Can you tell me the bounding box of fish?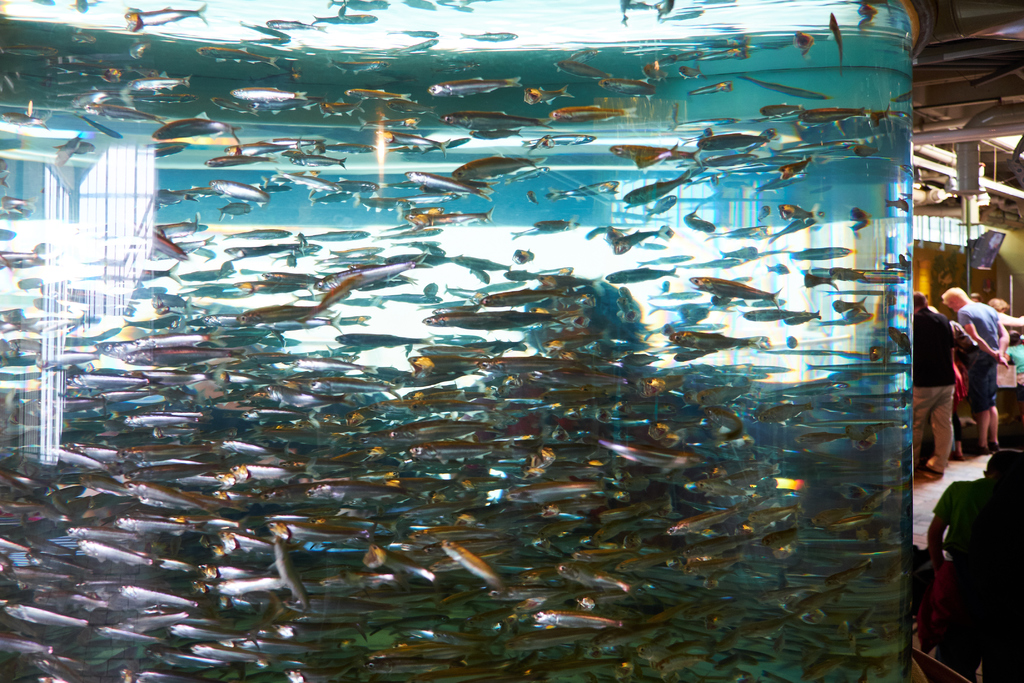
detection(509, 248, 534, 263).
